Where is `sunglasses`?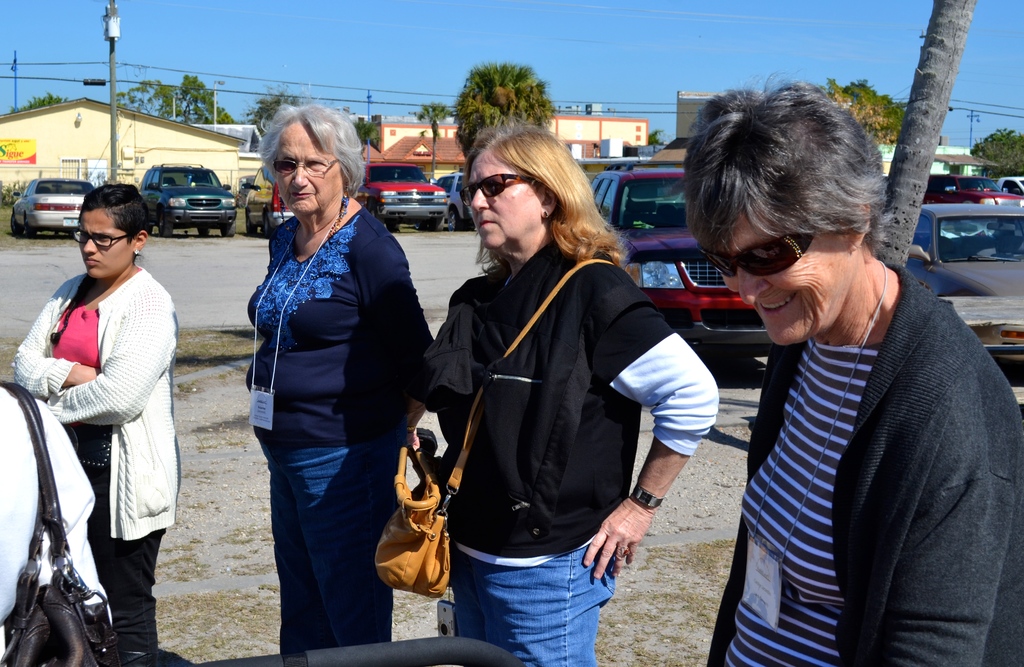
locate(696, 227, 819, 277).
